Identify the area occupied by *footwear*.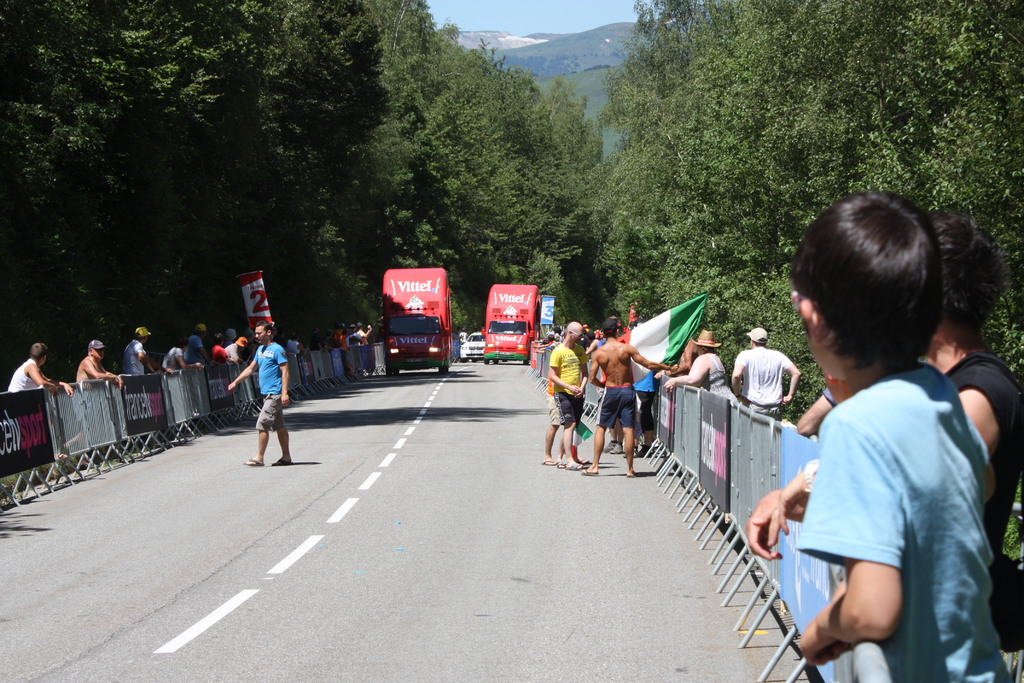
Area: 634, 445, 653, 458.
